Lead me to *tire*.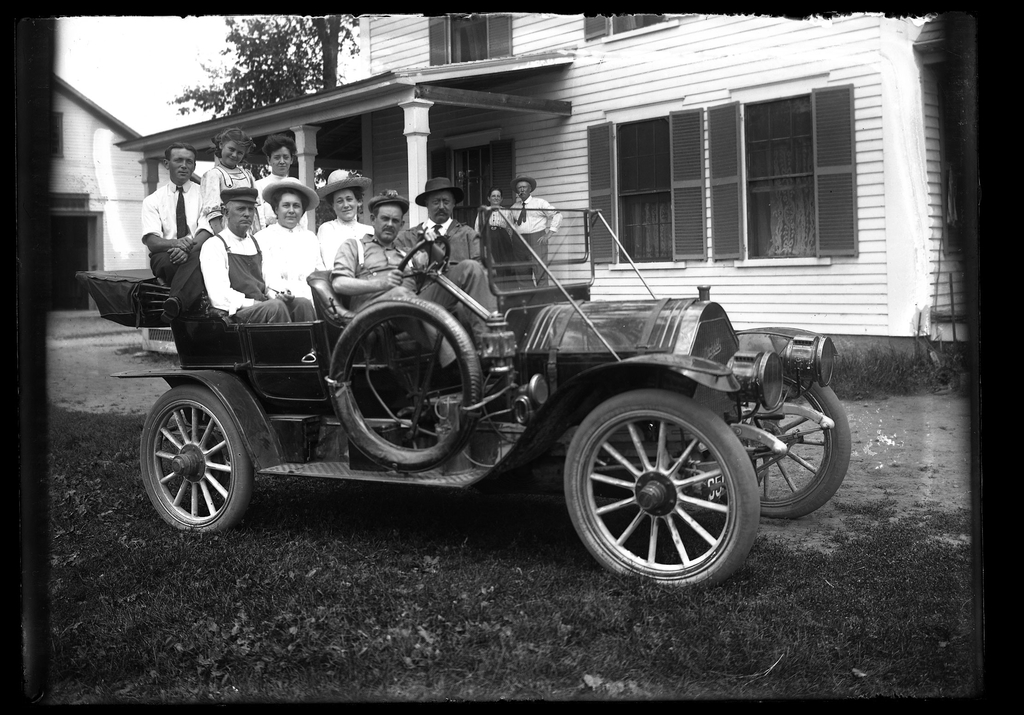
Lead to [321, 296, 478, 473].
